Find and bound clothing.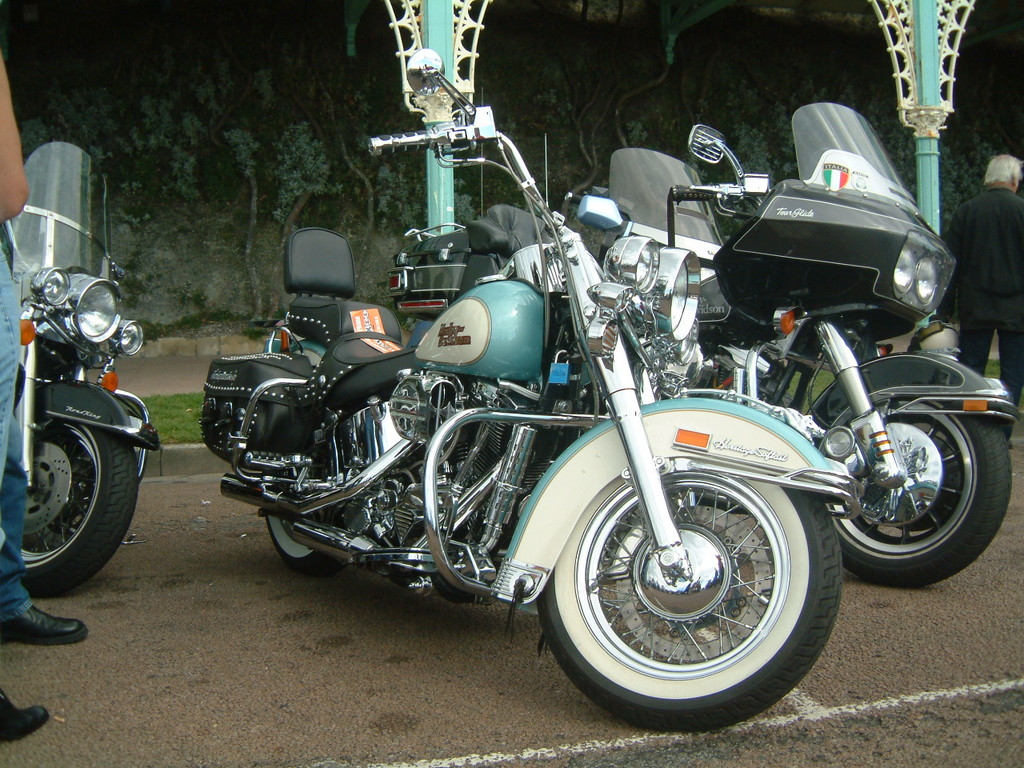
Bound: {"left": 934, "top": 190, "right": 1023, "bottom": 401}.
